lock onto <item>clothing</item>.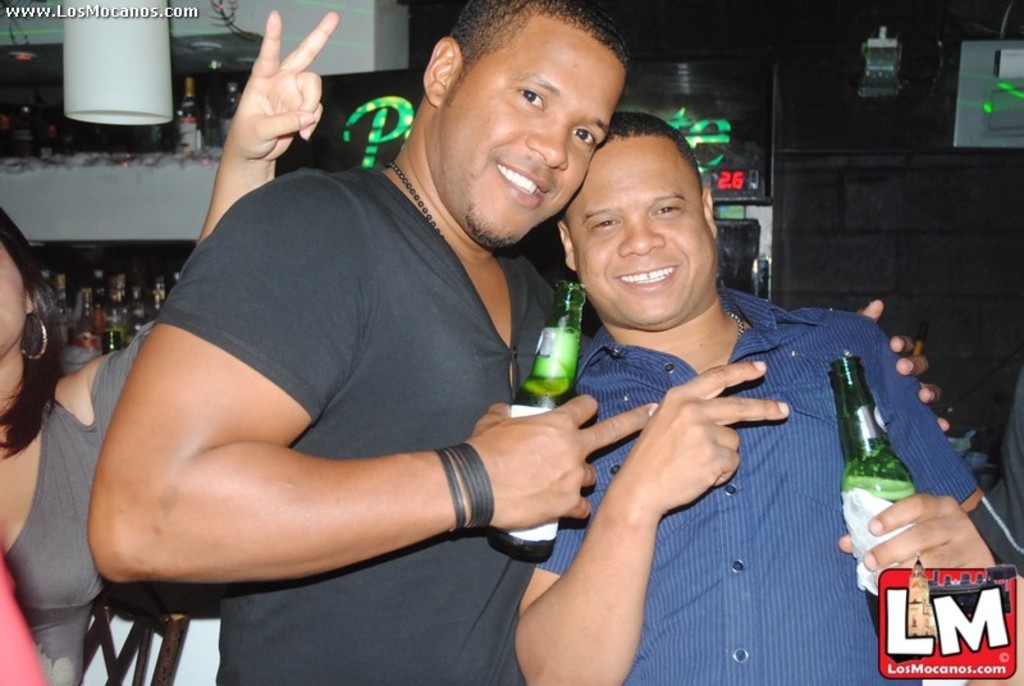
Locked: bbox=[157, 160, 543, 676].
